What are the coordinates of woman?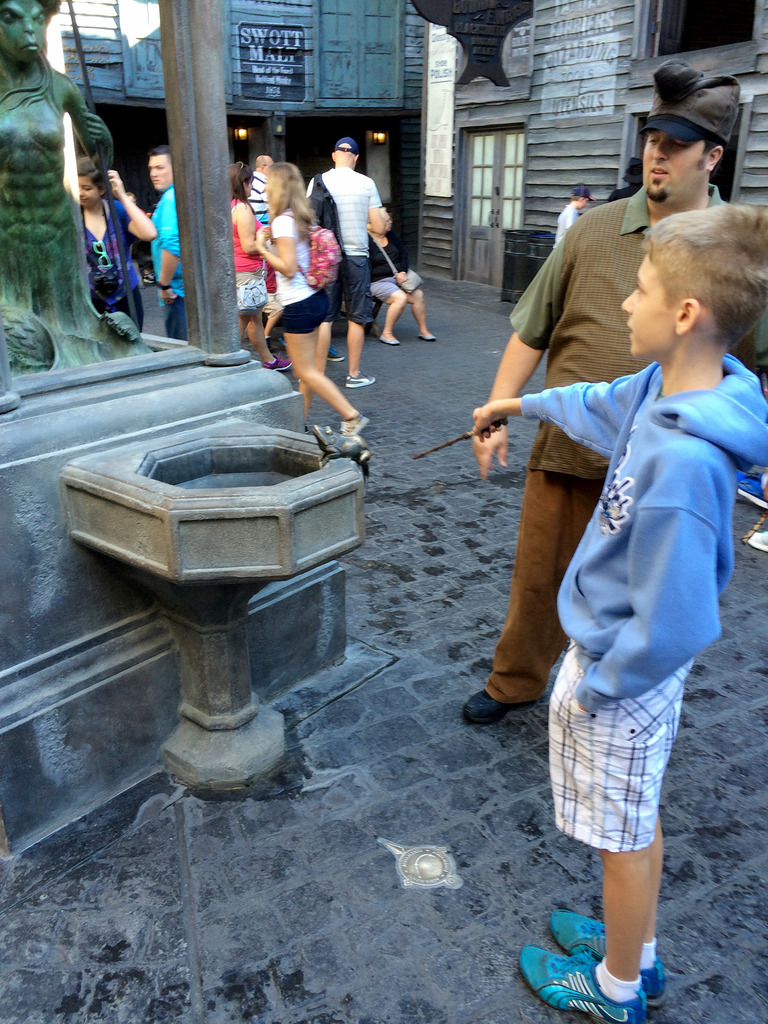
(left=231, top=161, right=291, bottom=371).
